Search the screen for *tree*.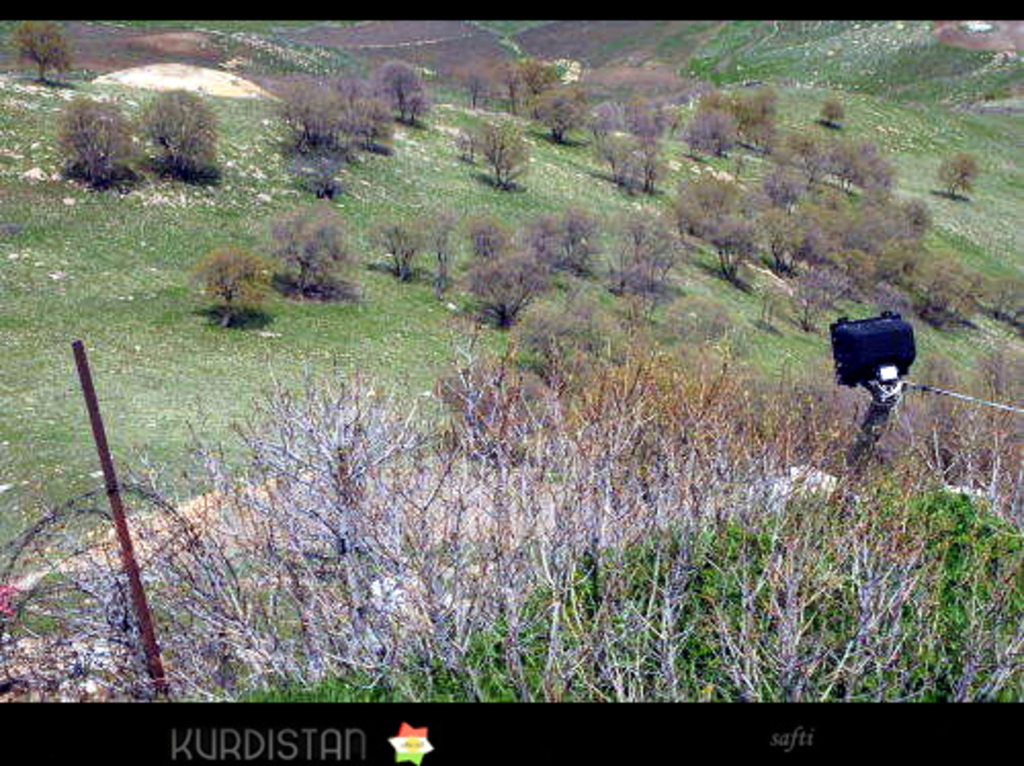
Found at (left=502, top=57, right=569, bottom=125).
